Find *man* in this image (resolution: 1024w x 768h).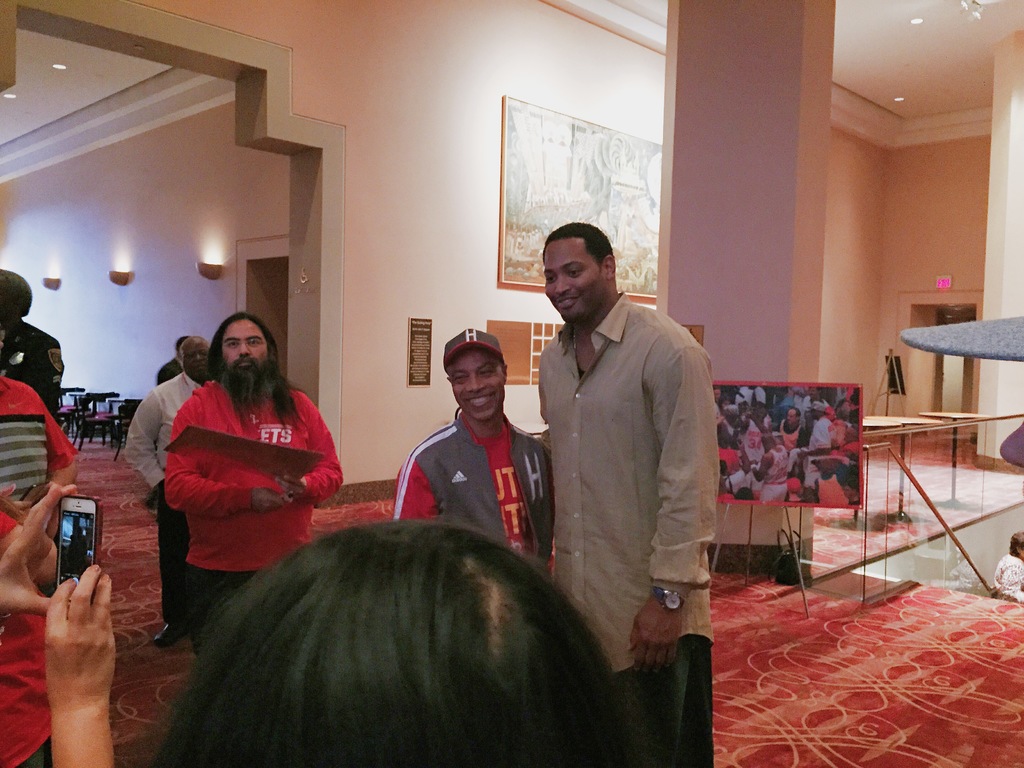
x1=124 y1=336 x2=210 y2=648.
